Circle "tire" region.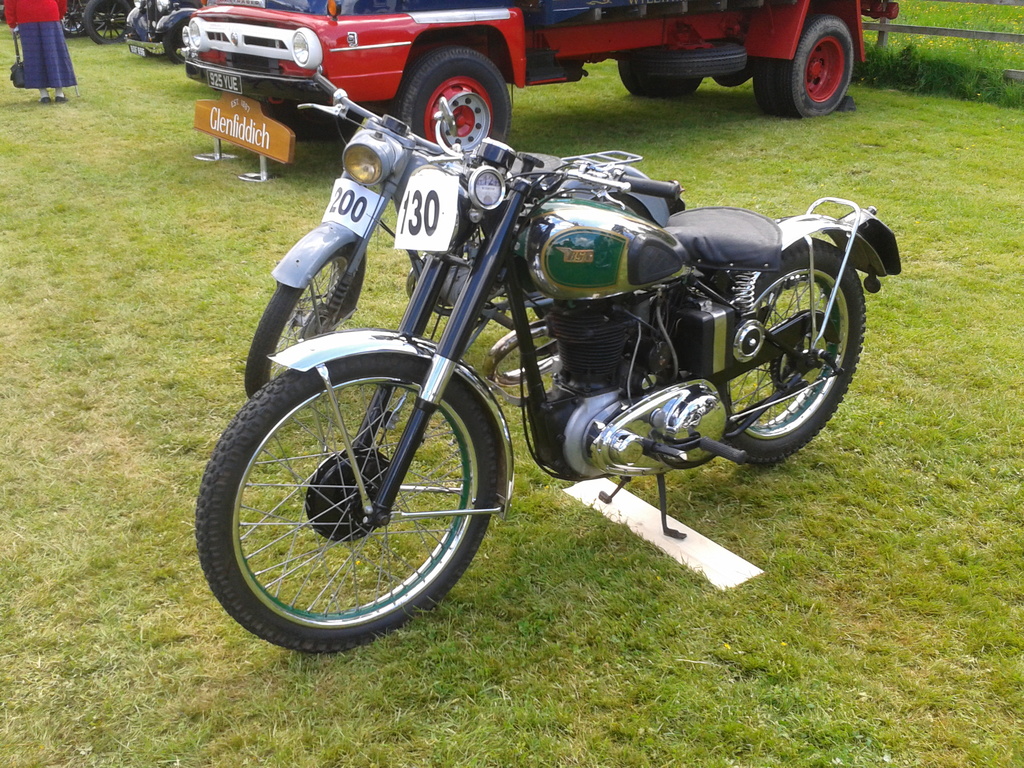
Region: (left=396, top=45, right=512, bottom=161).
